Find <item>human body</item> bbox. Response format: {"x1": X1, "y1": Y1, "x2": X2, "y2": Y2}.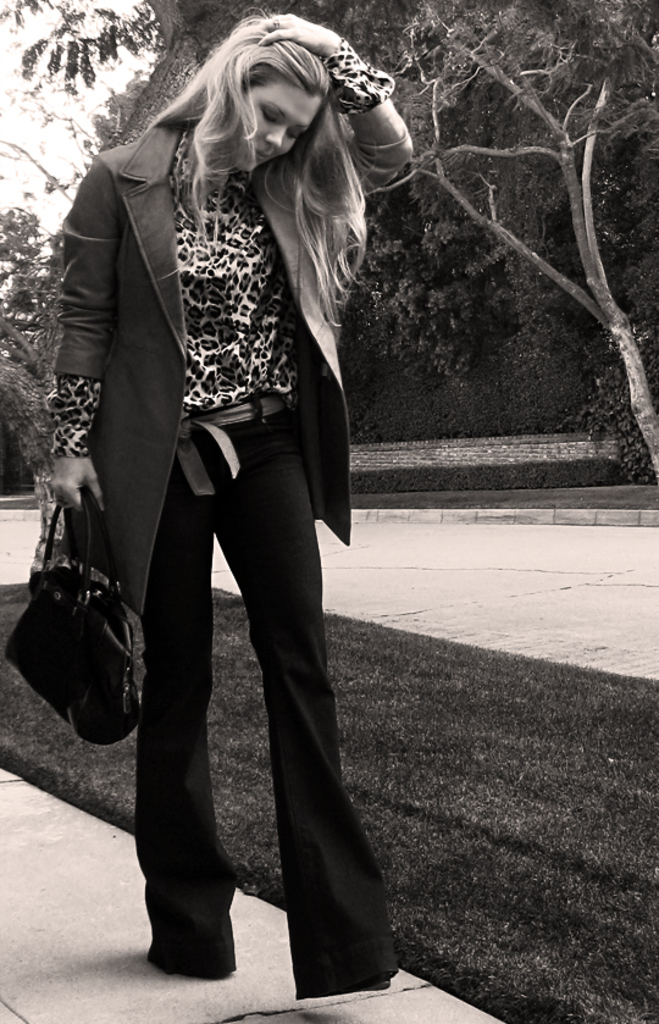
{"x1": 55, "y1": 0, "x2": 408, "y2": 984}.
